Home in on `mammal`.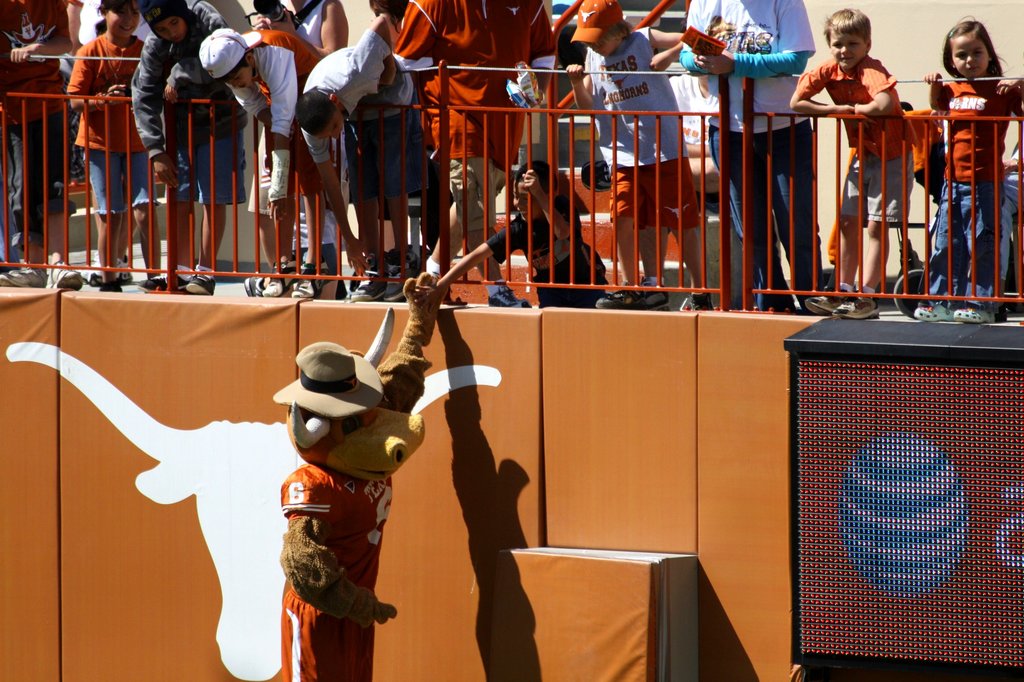
Homed in at (x1=65, y1=0, x2=158, y2=293).
